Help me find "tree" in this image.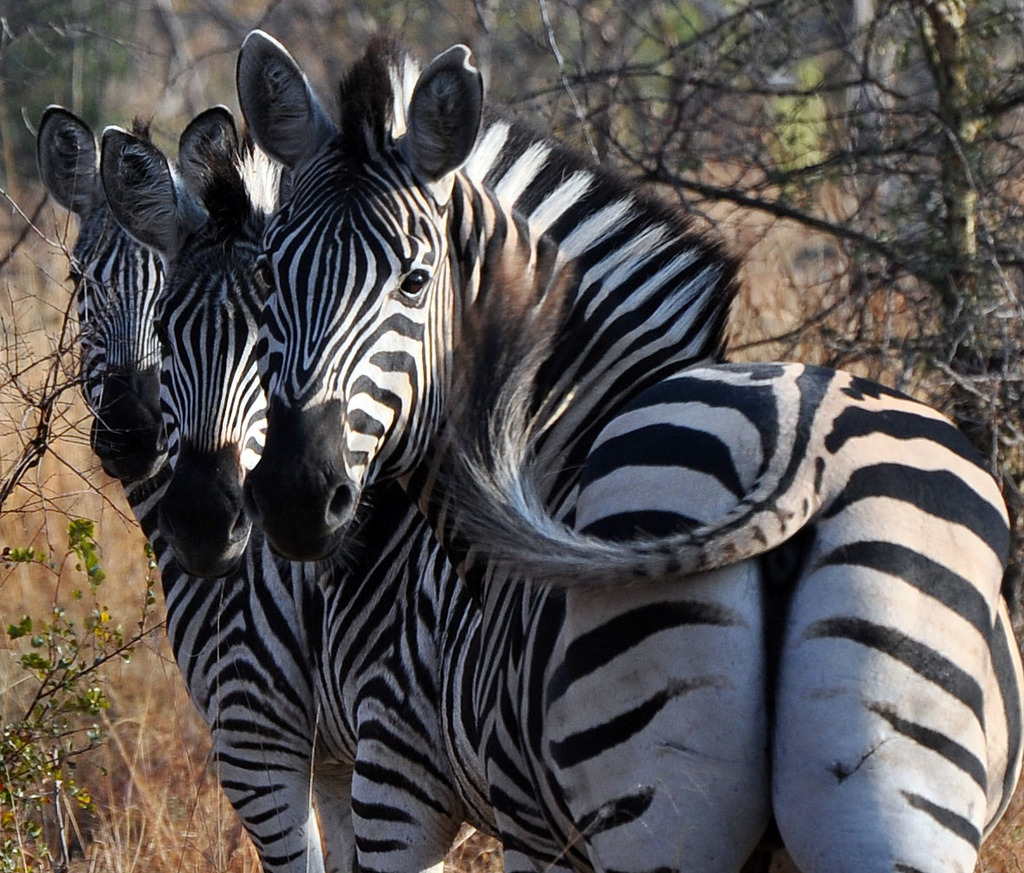
Found it: l=0, t=0, r=139, b=222.
